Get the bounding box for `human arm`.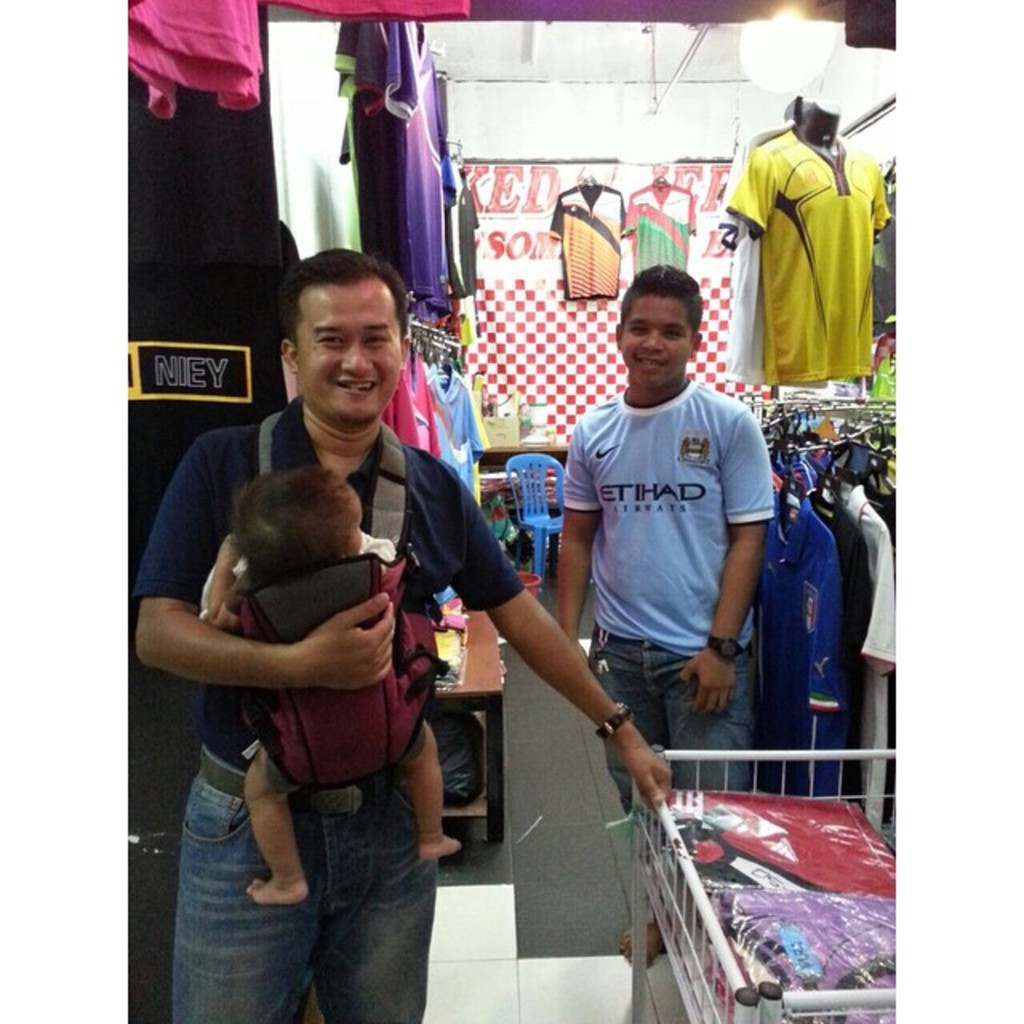
rect(205, 530, 251, 643).
